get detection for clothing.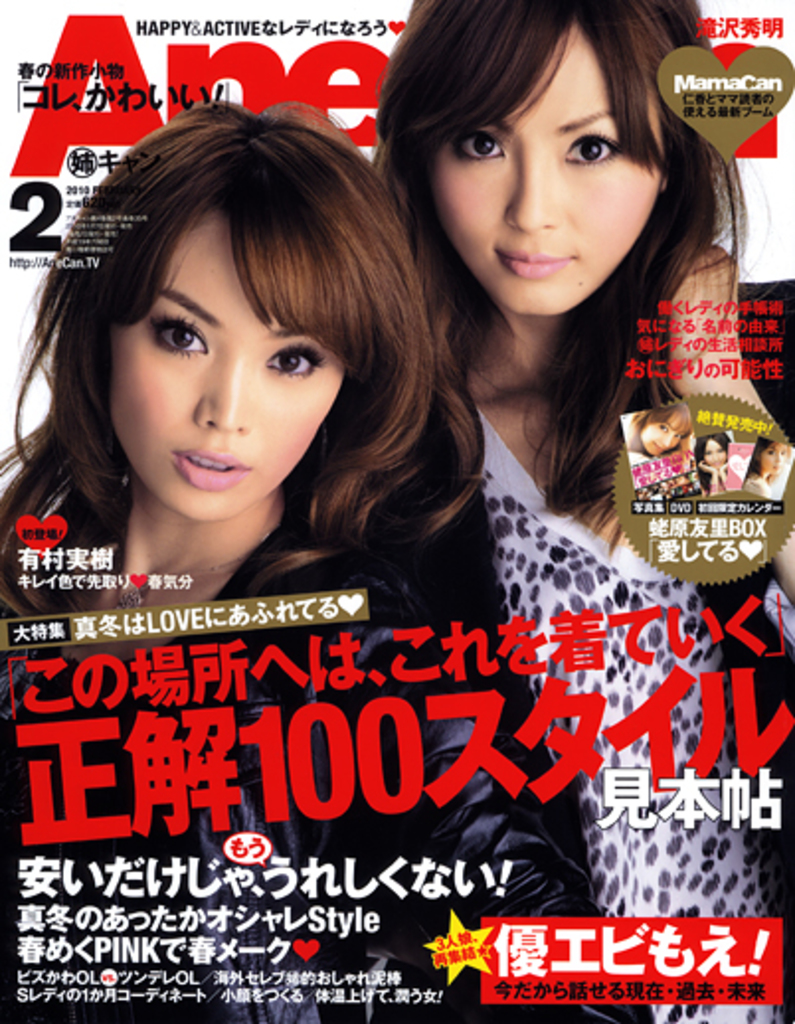
Detection: left=409, top=334, right=753, bottom=858.
